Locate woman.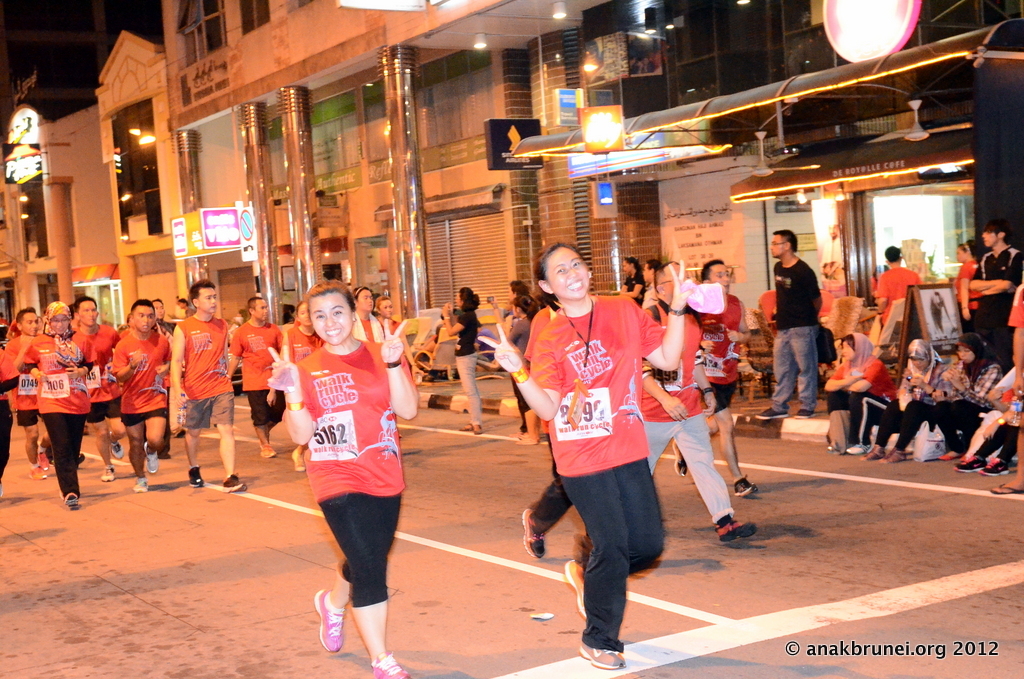
Bounding box: detection(933, 330, 1004, 460).
